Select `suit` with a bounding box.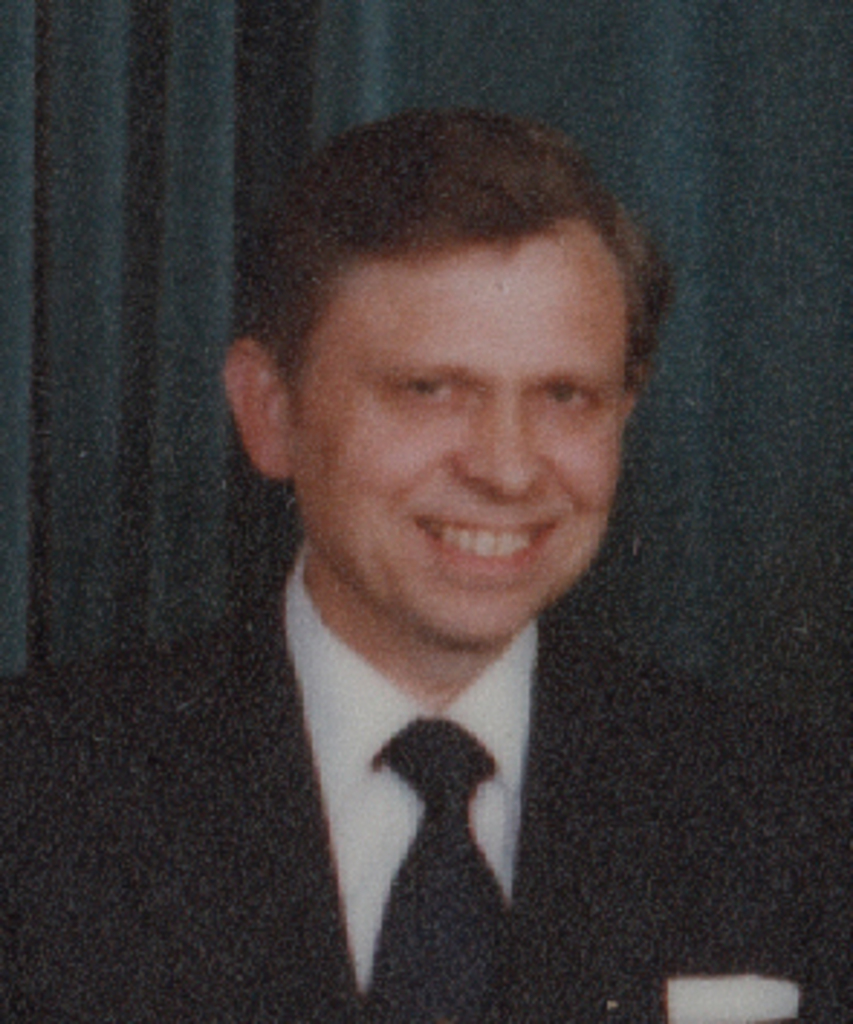
<region>0, 567, 850, 1021</region>.
